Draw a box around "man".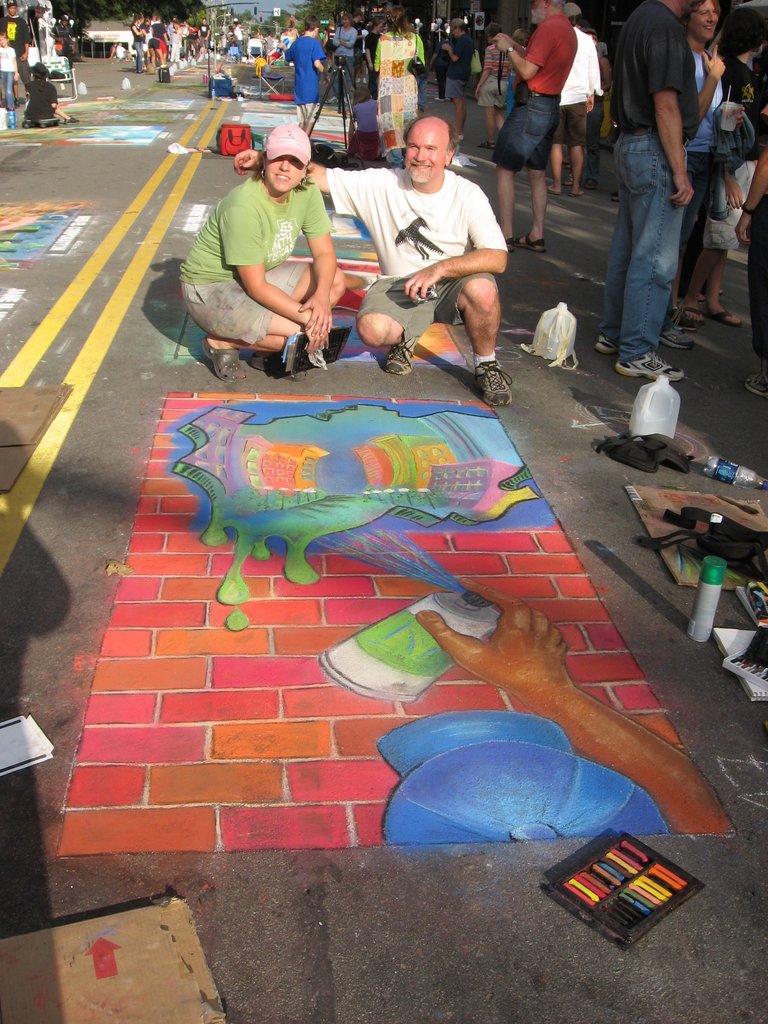
left=596, top=0, right=705, bottom=380.
